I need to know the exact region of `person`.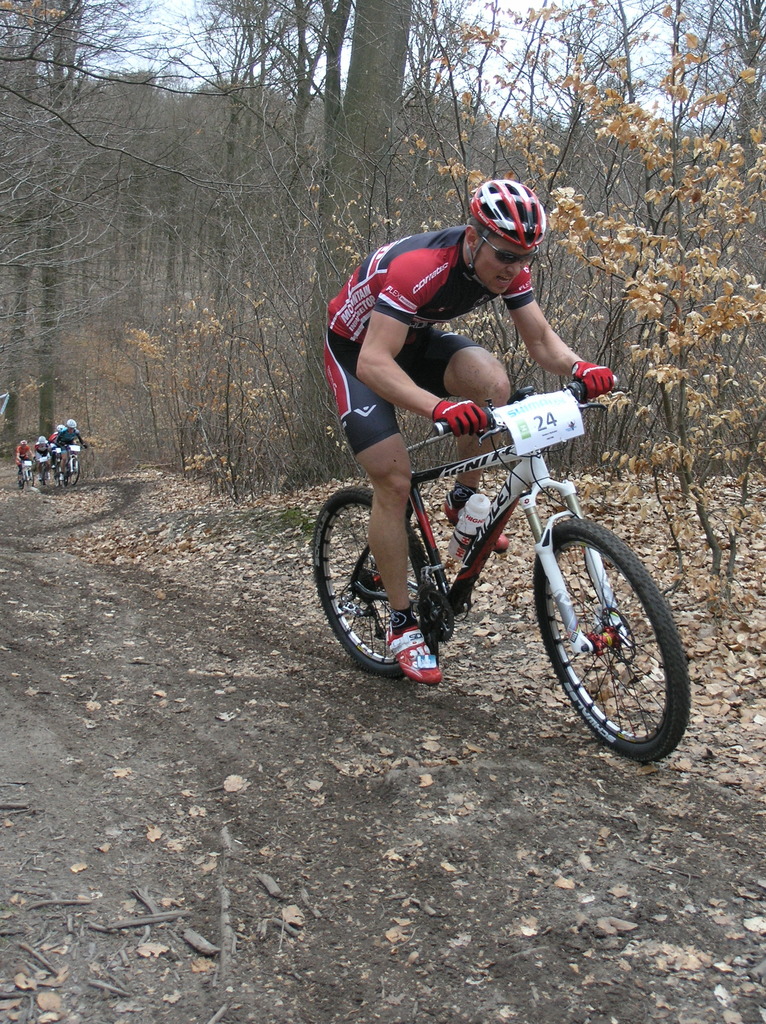
Region: x1=54 y1=419 x2=86 y2=476.
